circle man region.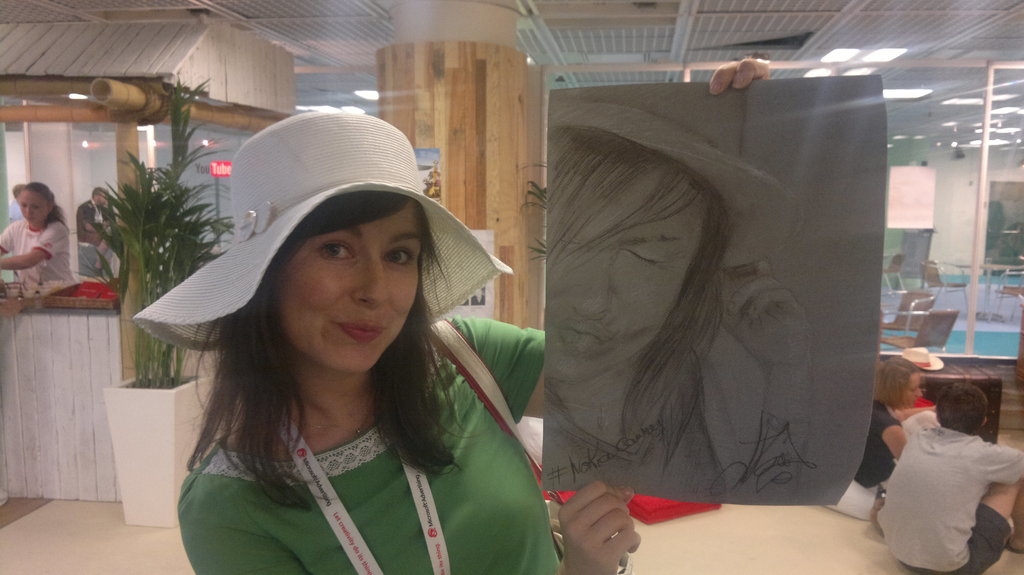
Region: region(84, 219, 119, 281).
